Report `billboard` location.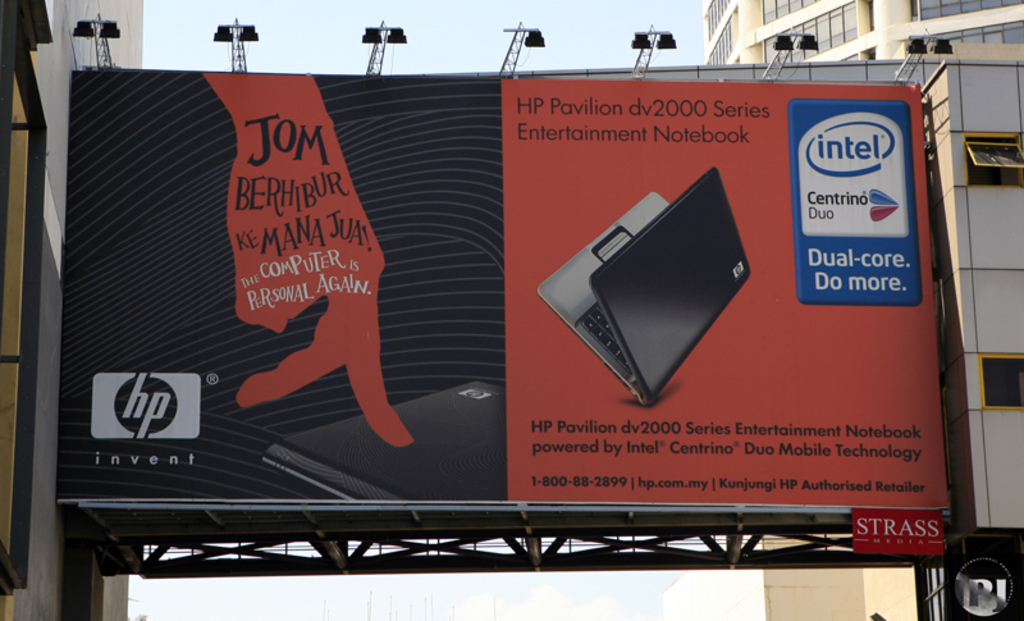
Report: select_region(19, 5, 1000, 606).
